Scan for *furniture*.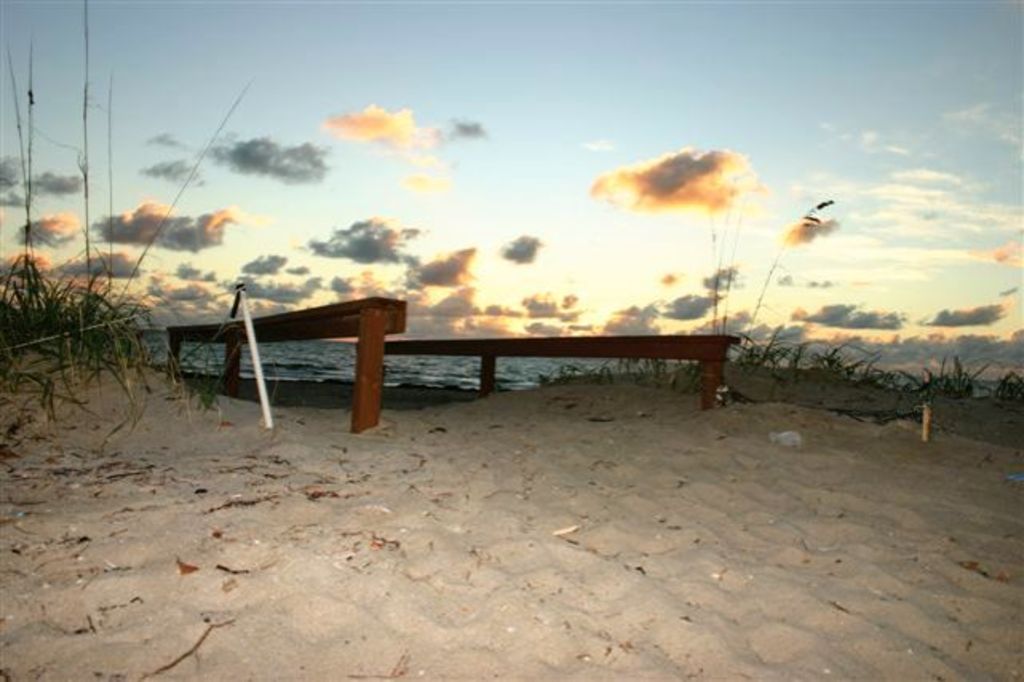
Scan result: bbox(166, 292, 407, 433).
